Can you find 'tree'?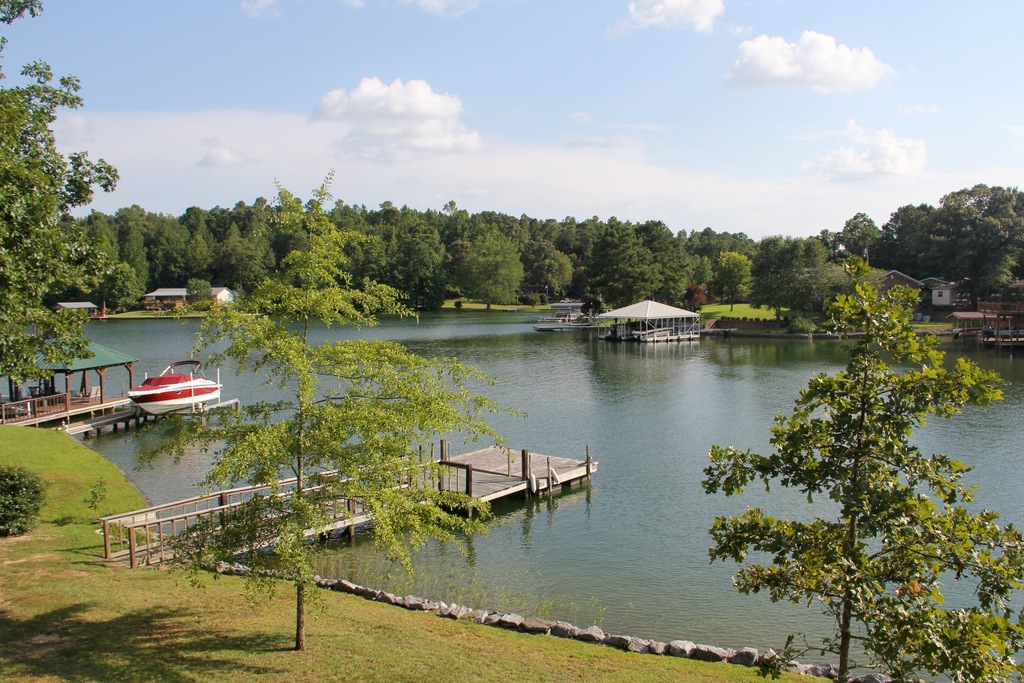
Yes, bounding box: [0, 0, 120, 397].
